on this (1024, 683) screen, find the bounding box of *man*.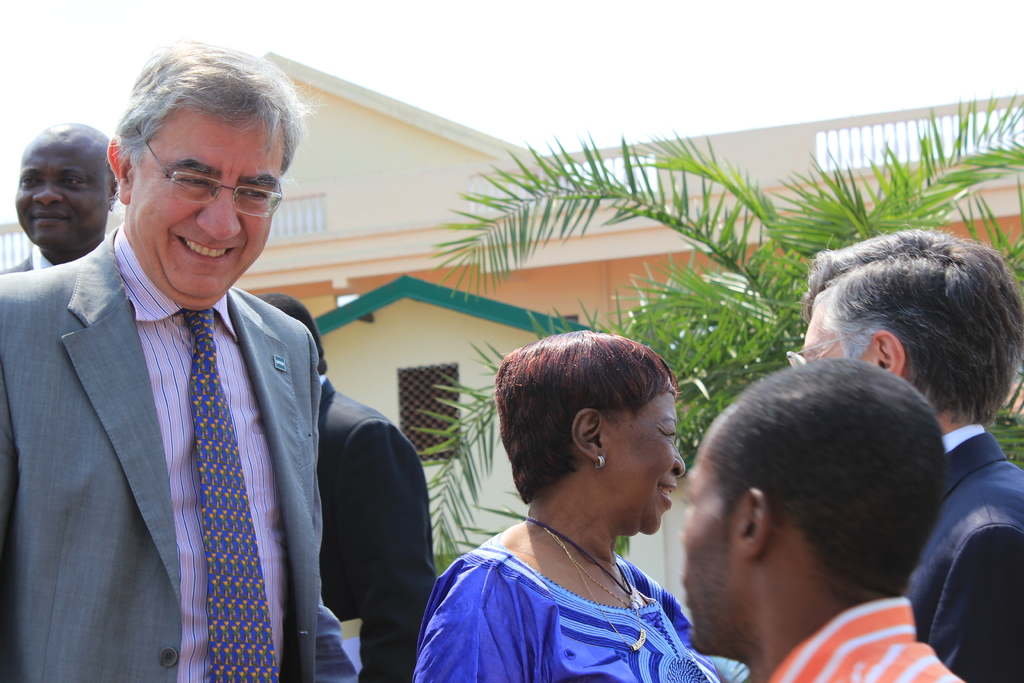
Bounding box: x1=250 y1=289 x2=436 y2=679.
